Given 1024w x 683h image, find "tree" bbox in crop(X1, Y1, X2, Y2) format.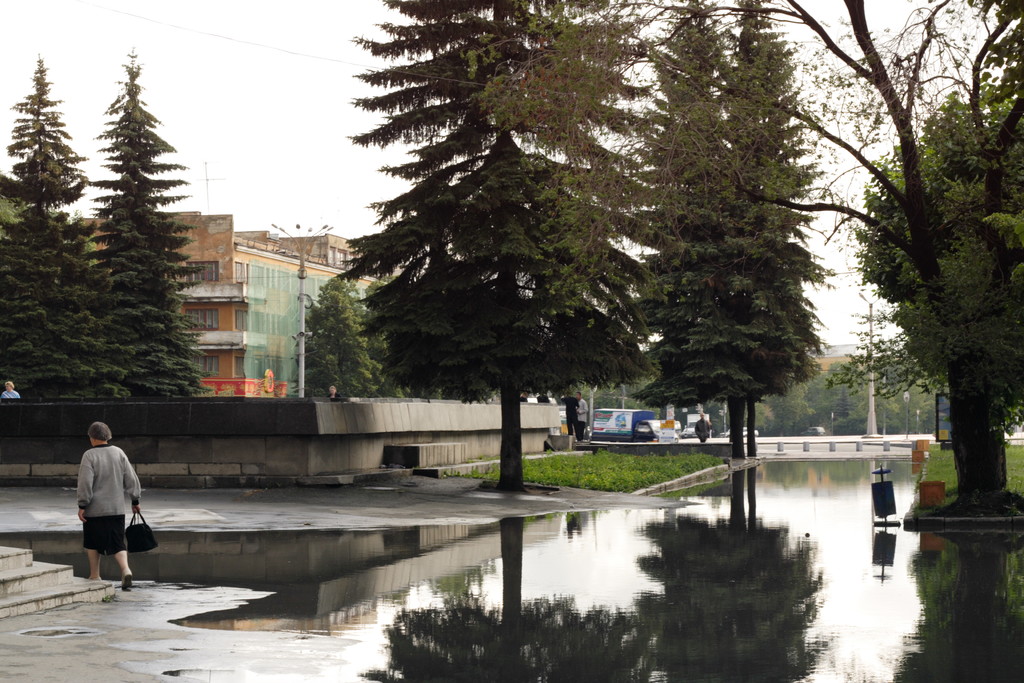
crop(300, 281, 364, 398).
